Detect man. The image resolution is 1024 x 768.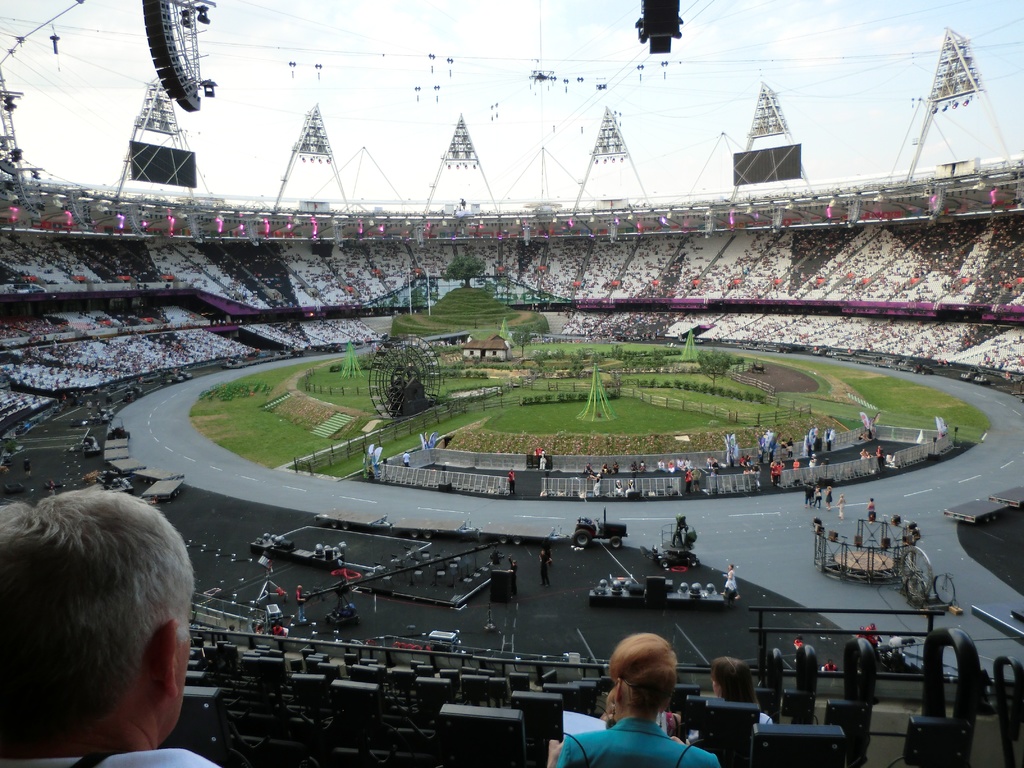
l=791, t=637, r=817, b=730.
